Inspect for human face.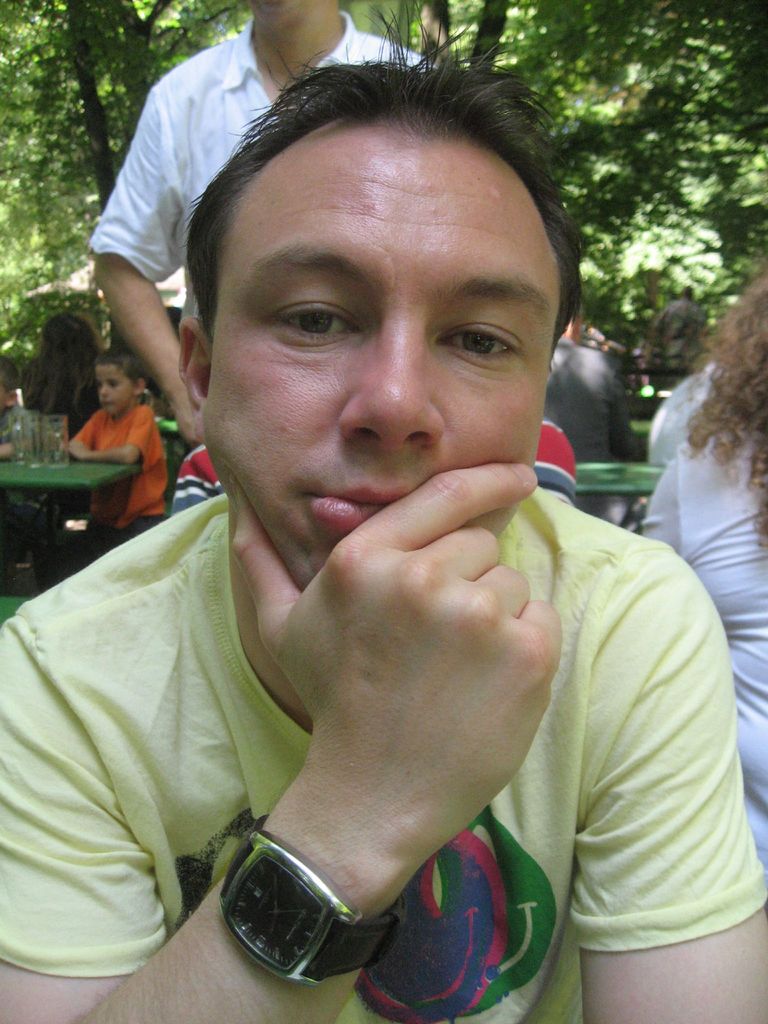
Inspection: 98/368/137/413.
